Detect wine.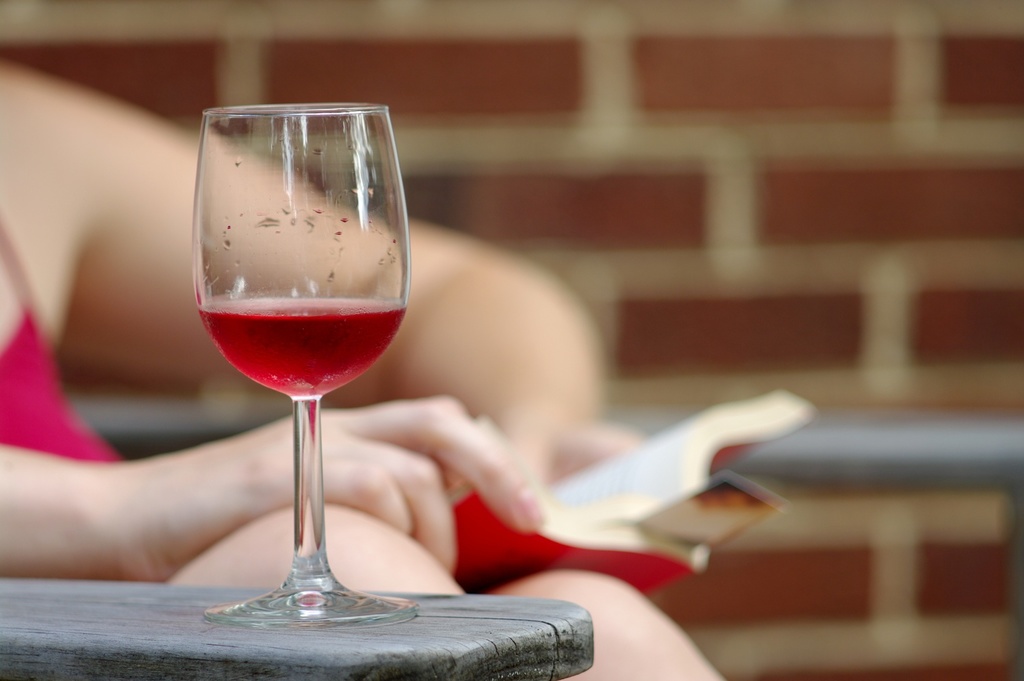
Detected at [left=200, top=295, right=409, bottom=402].
